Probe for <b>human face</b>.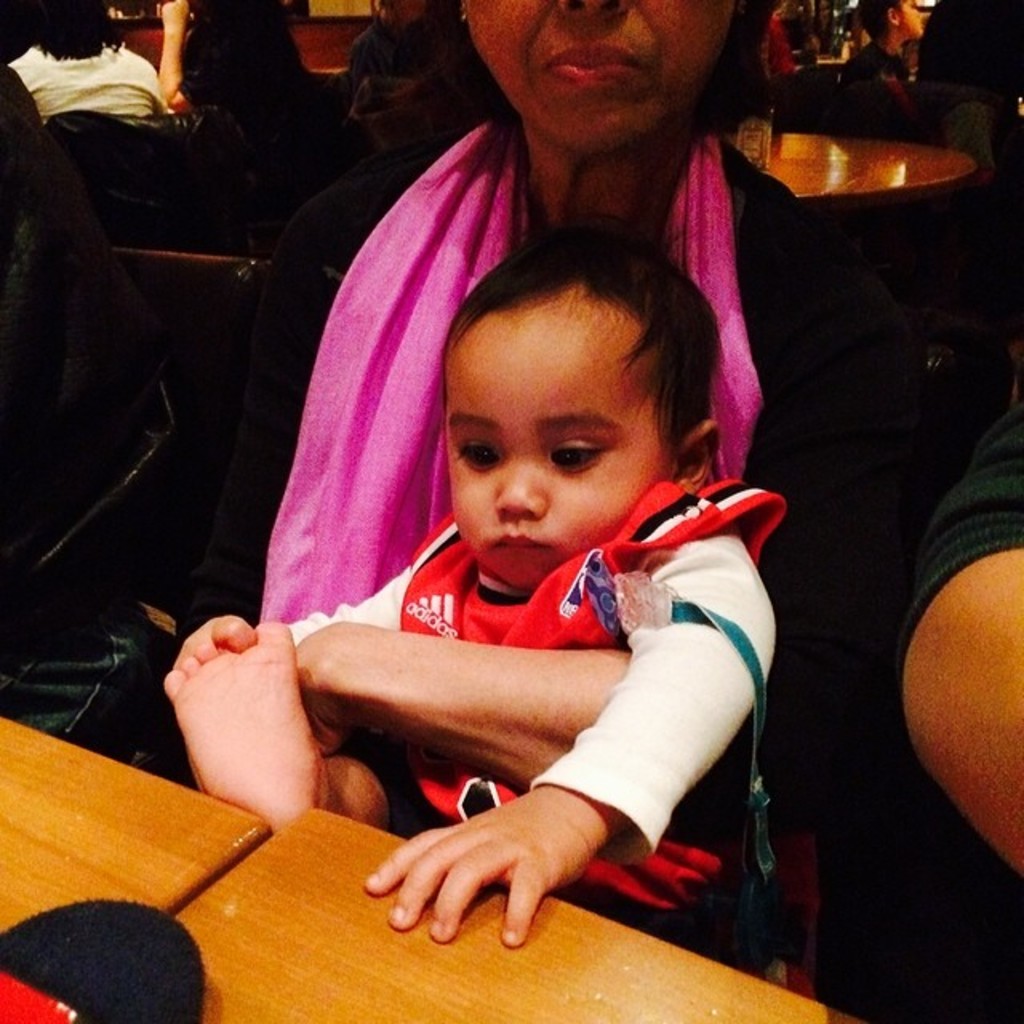
Probe result: (x1=464, y1=0, x2=736, y2=149).
